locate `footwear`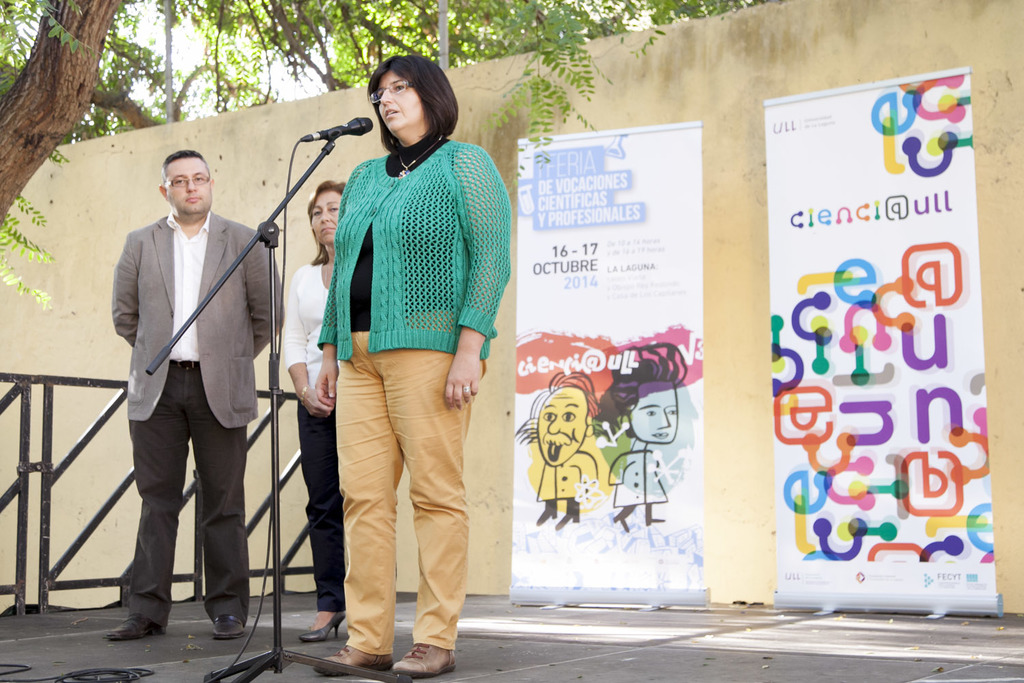
[296,609,352,638]
